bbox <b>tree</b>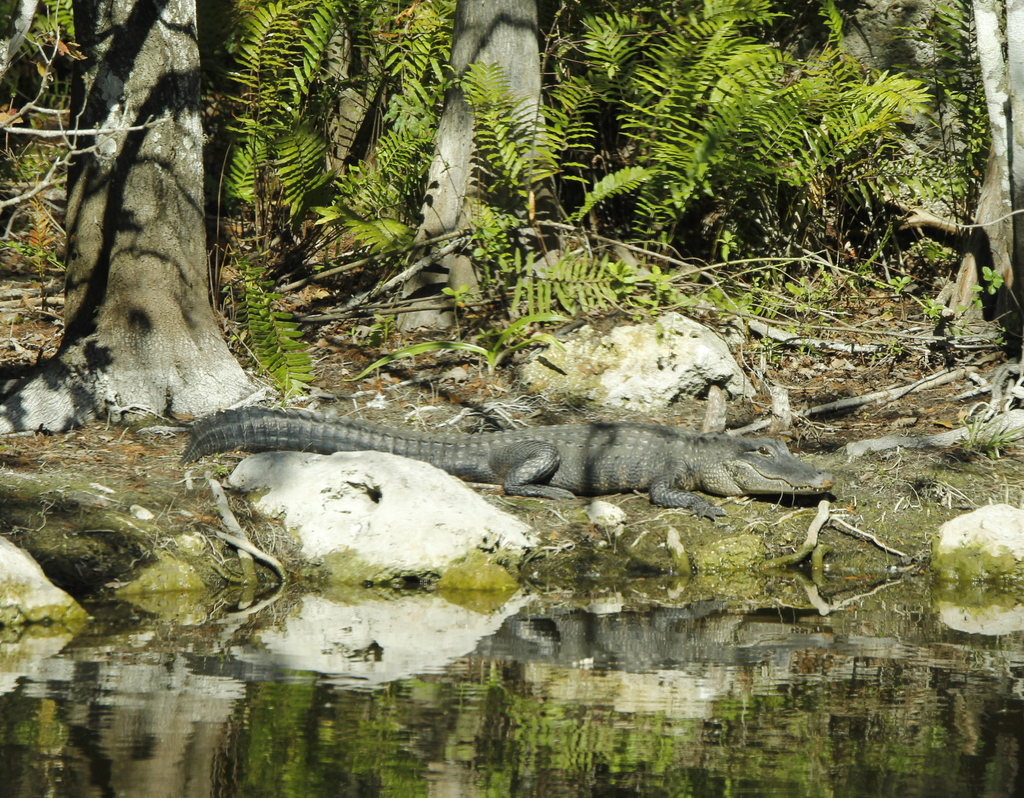
detection(0, 0, 262, 430)
